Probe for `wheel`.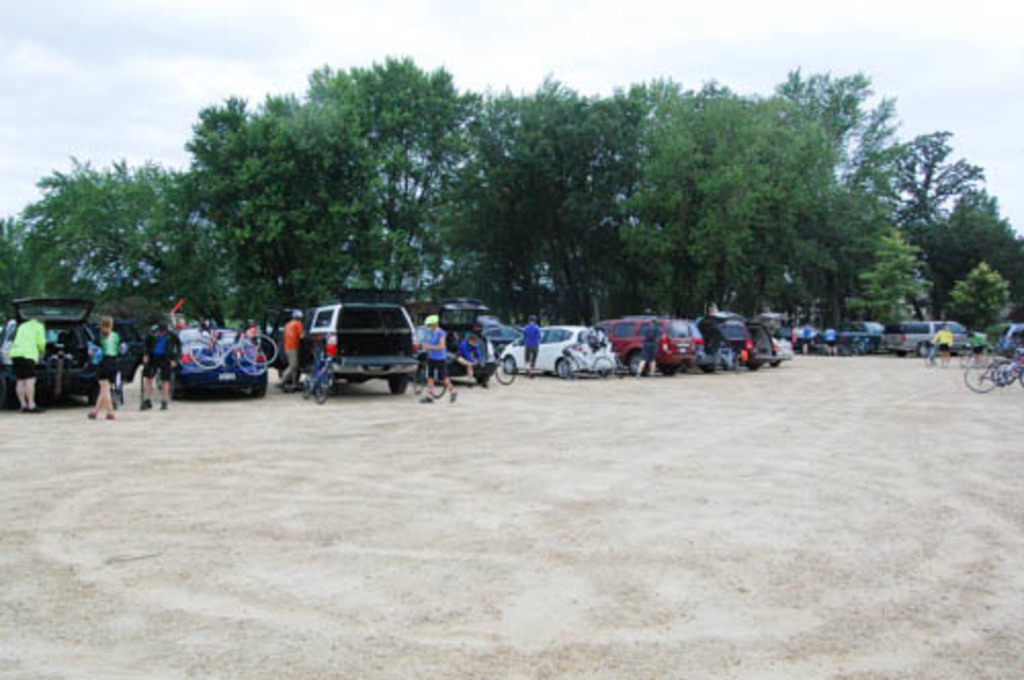
Probe result: {"left": 502, "top": 356, "right": 520, "bottom": 375}.
